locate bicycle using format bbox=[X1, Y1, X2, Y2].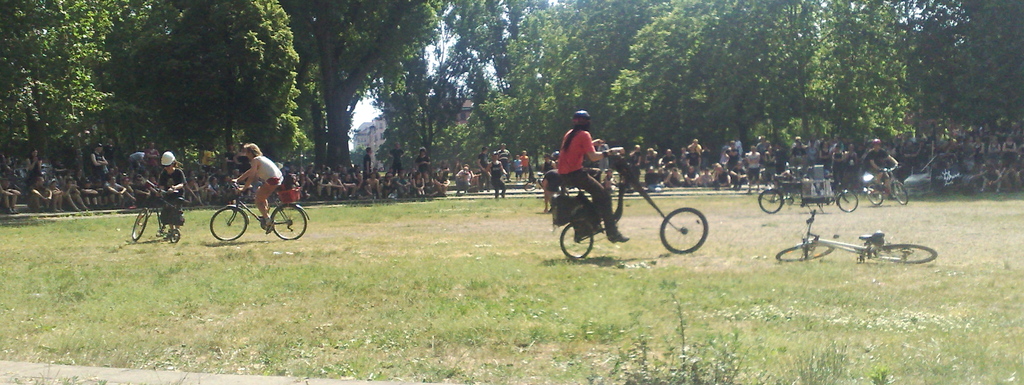
bbox=[559, 149, 708, 267].
